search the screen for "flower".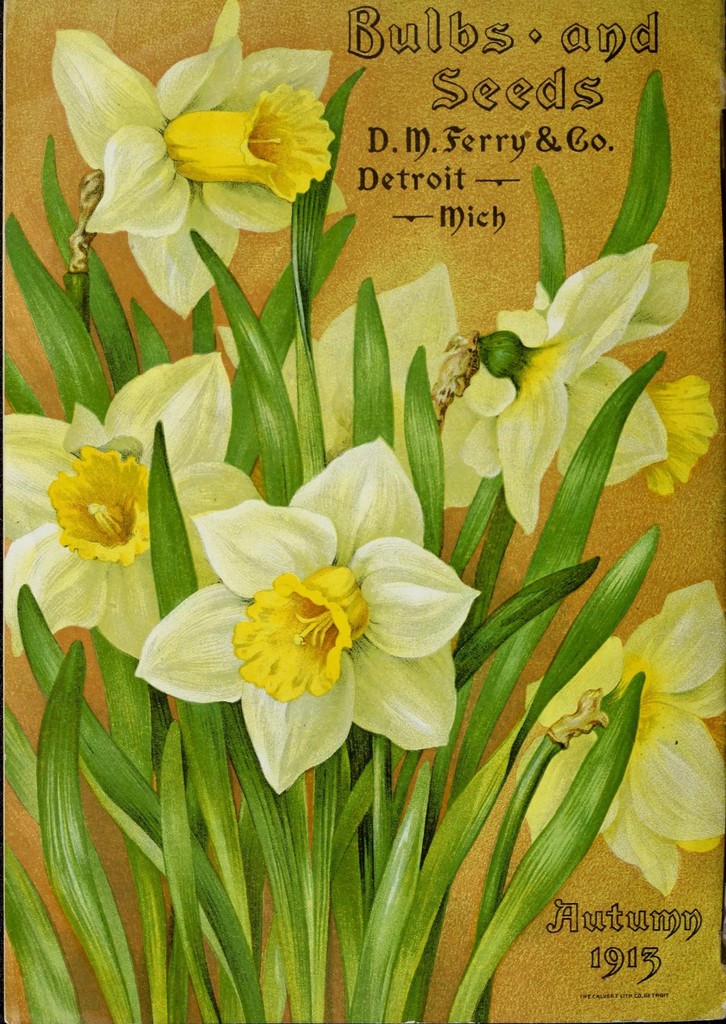
Found at BBox(447, 235, 709, 534).
